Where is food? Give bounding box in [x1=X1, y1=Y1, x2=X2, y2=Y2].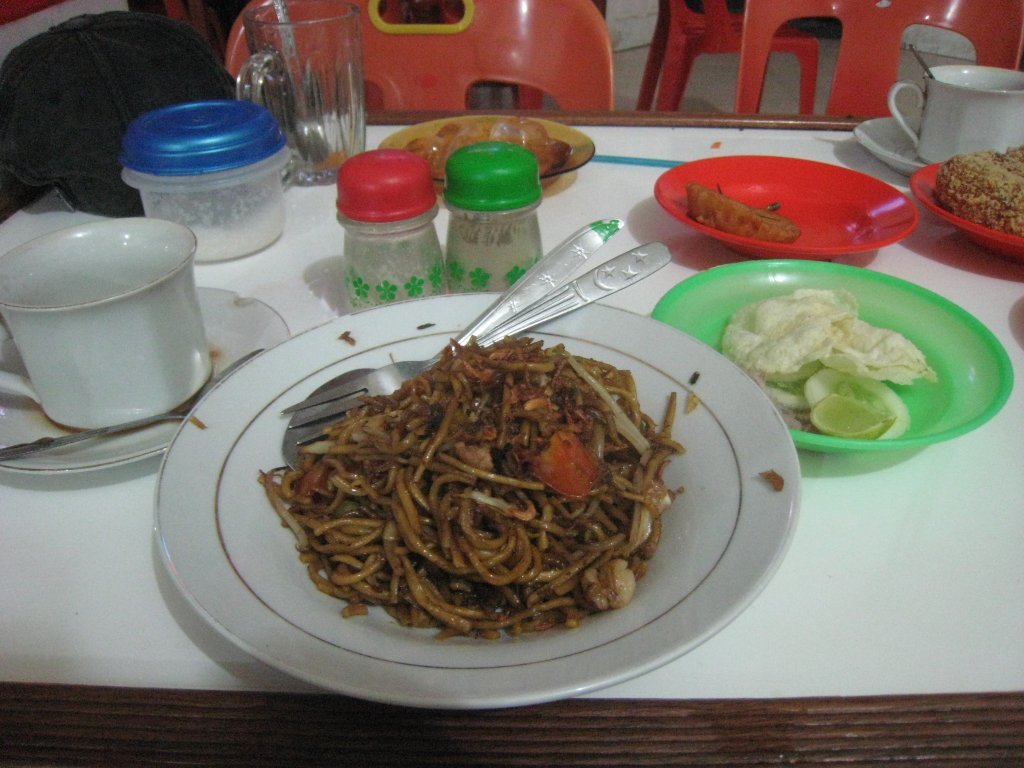
[x1=933, y1=145, x2=1023, y2=237].
